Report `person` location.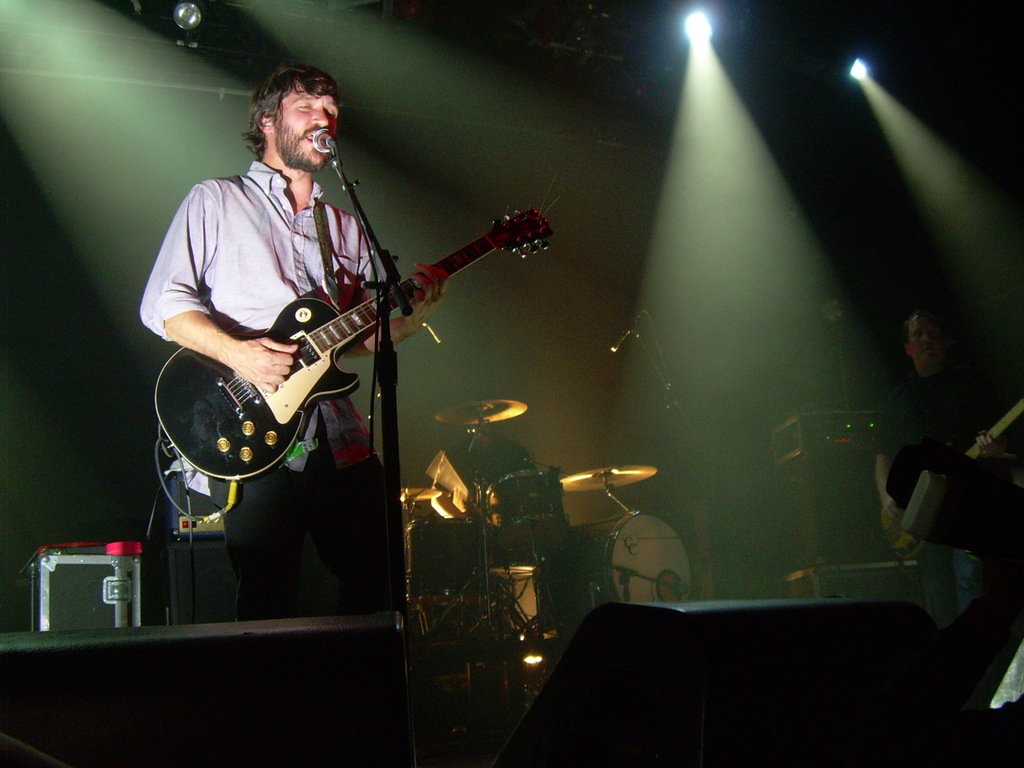
Report: select_region(873, 310, 989, 616).
